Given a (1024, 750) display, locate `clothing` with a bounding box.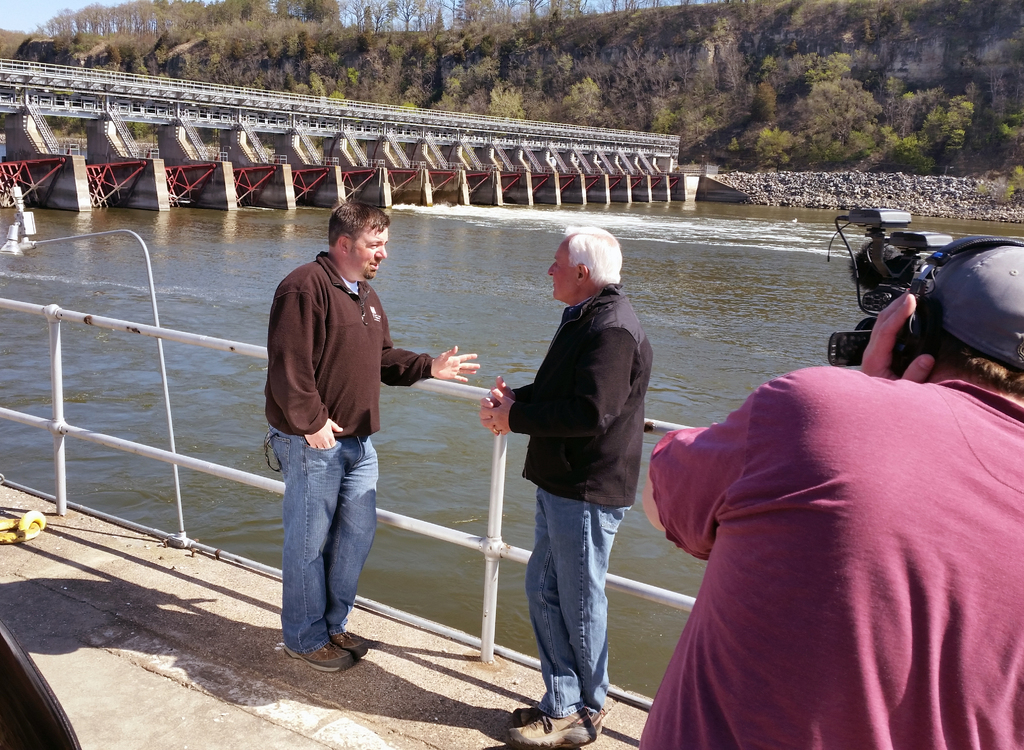
Located: rect(637, 327, 1002, 749).
